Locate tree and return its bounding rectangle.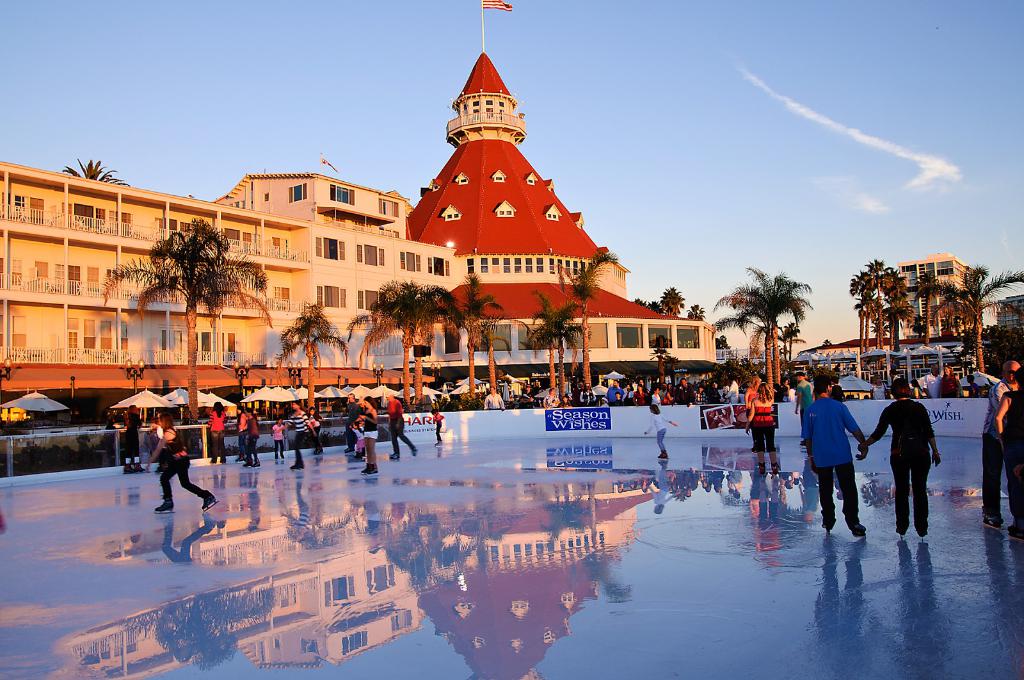
Rect(470, 313, 530, 398).
